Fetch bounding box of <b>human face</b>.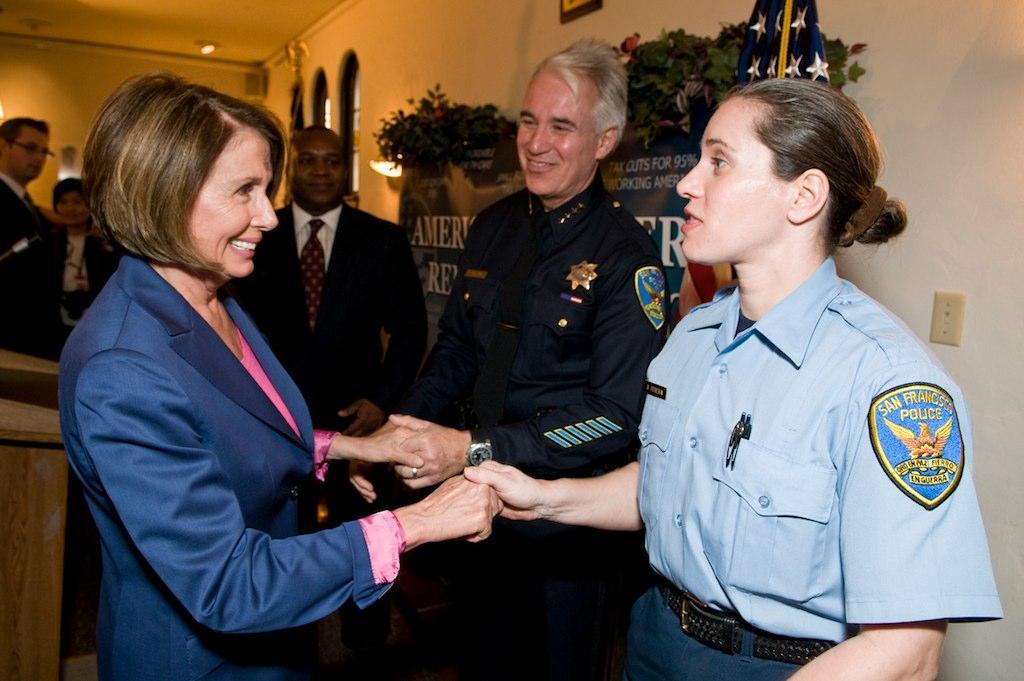
Bbox: rect(681, 106, 791, 262).
